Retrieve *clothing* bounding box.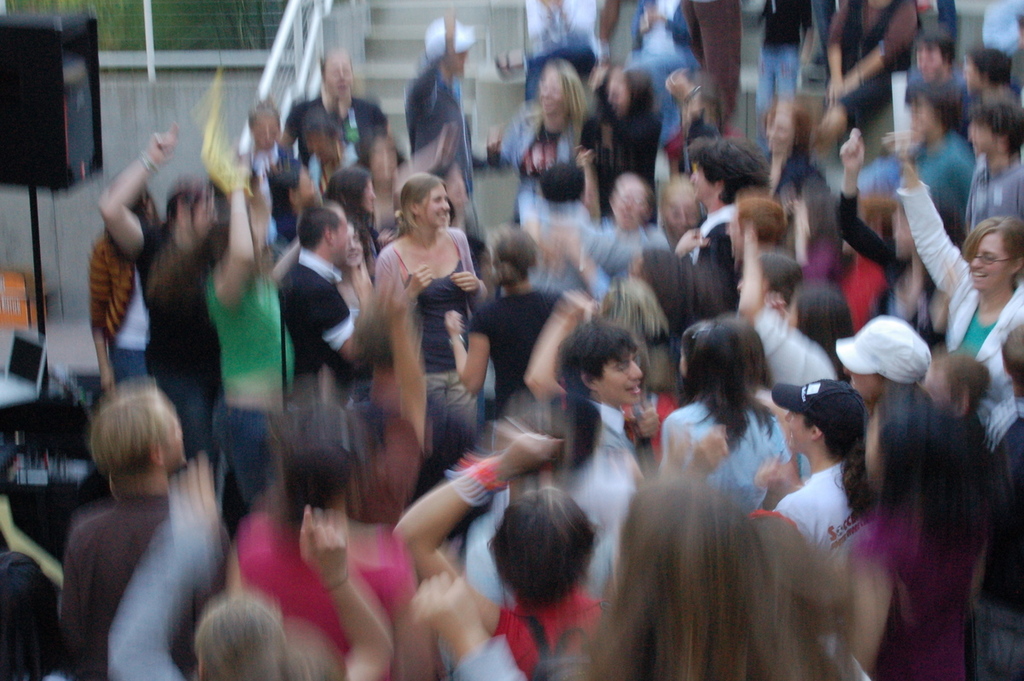
Bounding box: x1=390, y1=225, x2=475, y2=410.
